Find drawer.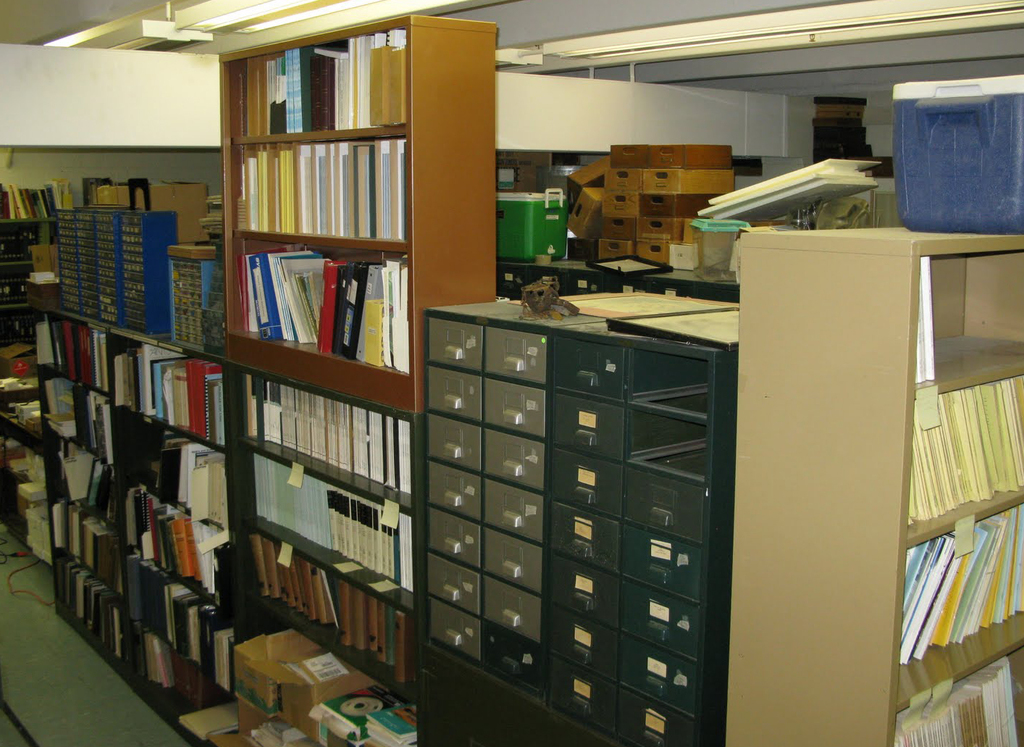
[551, 393, 626, 458].
